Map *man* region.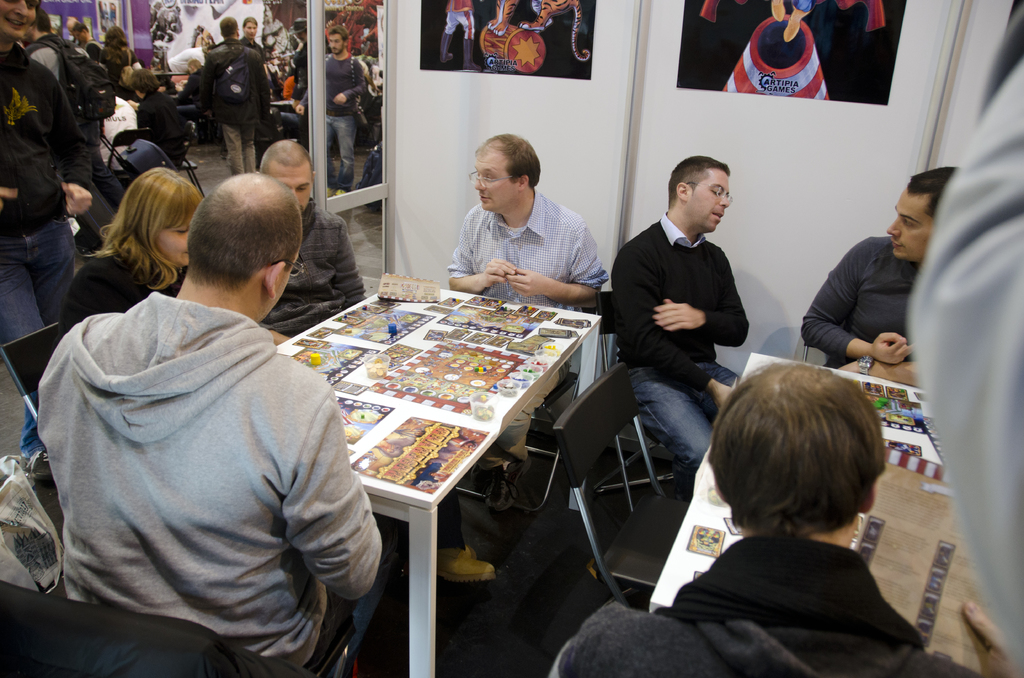
Mapped to crop(69, 19, 102, 58).
